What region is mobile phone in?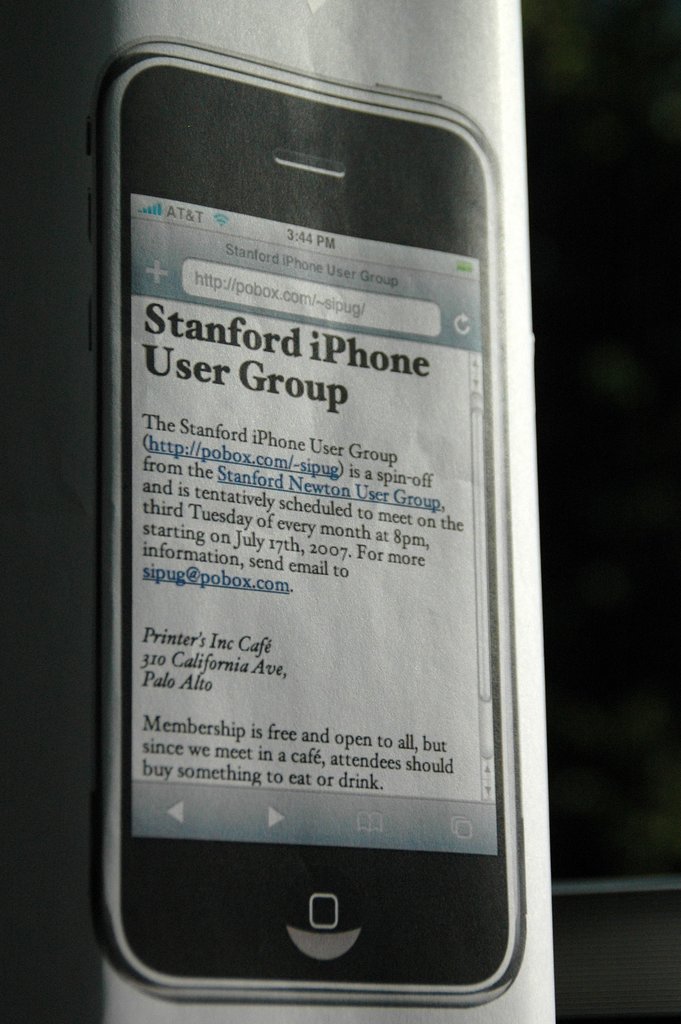
45,17,561,1023.
